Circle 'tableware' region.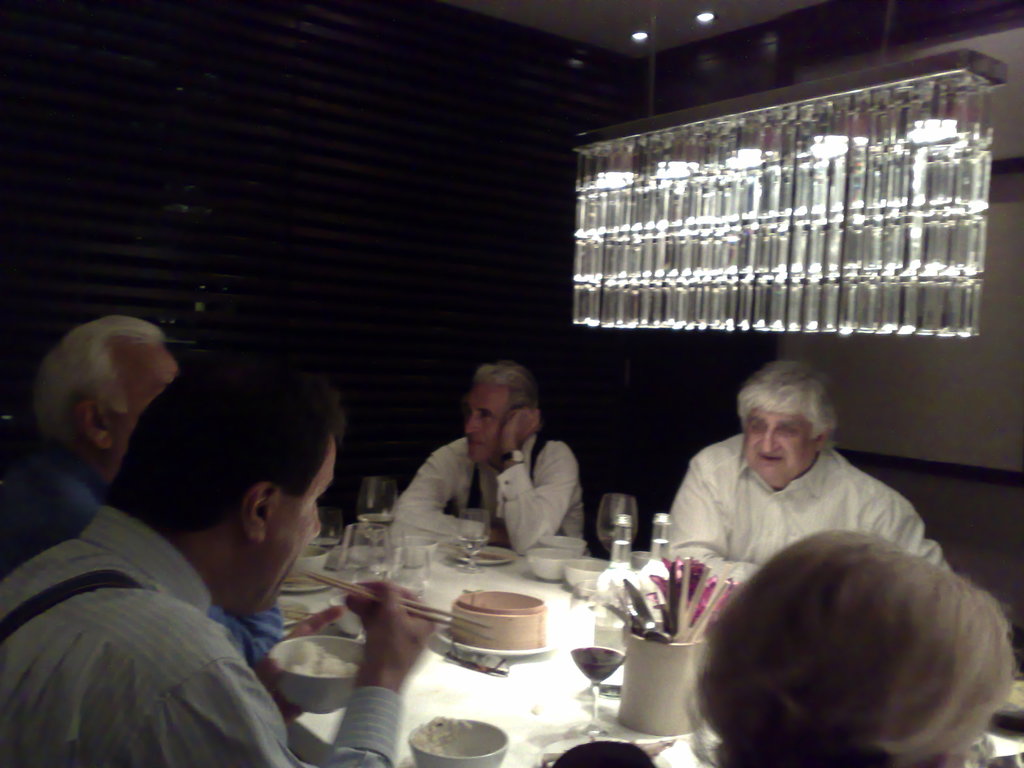
Region: l=536, t=739, r=669, b=767.
